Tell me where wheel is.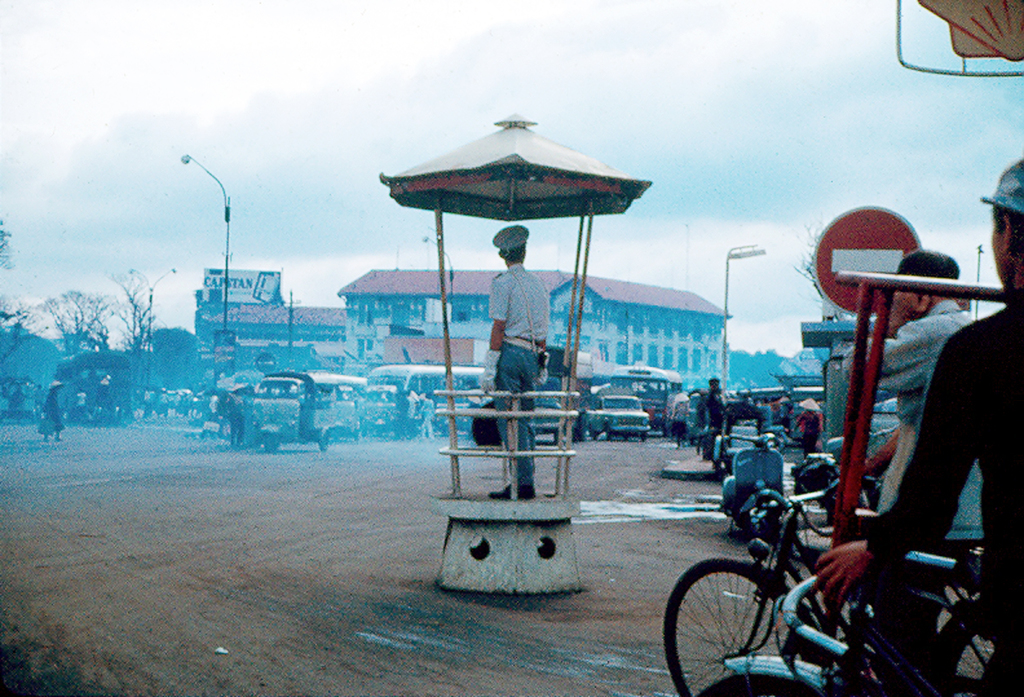
wheel is at [x1=316, y1=428, x2=332, y2=456].
